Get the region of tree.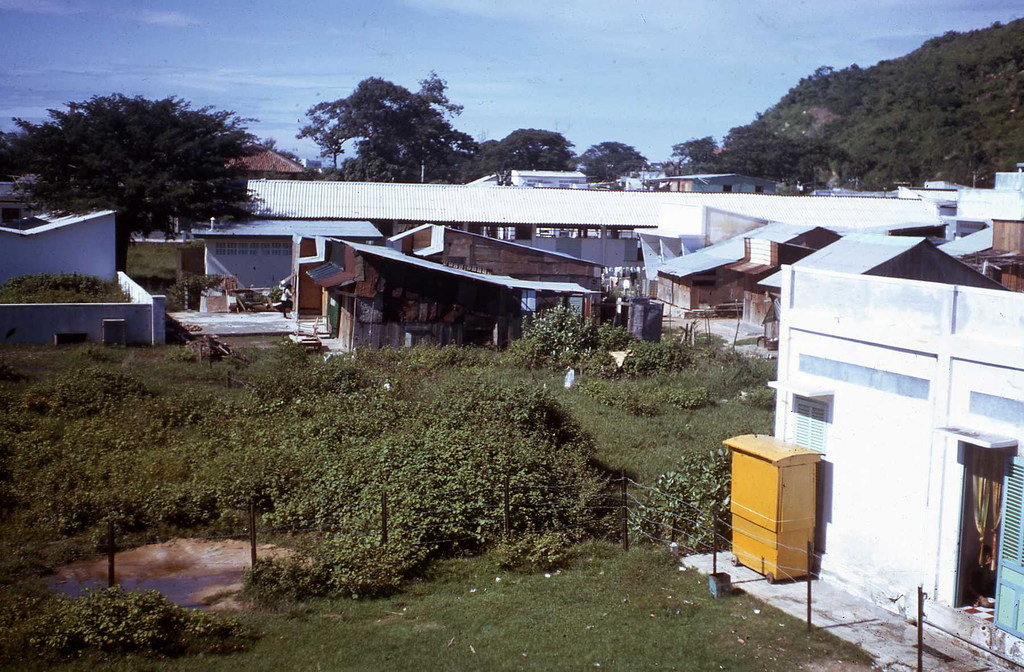
pyautogui.locateOnScreen(674, 127, 851, 184).
